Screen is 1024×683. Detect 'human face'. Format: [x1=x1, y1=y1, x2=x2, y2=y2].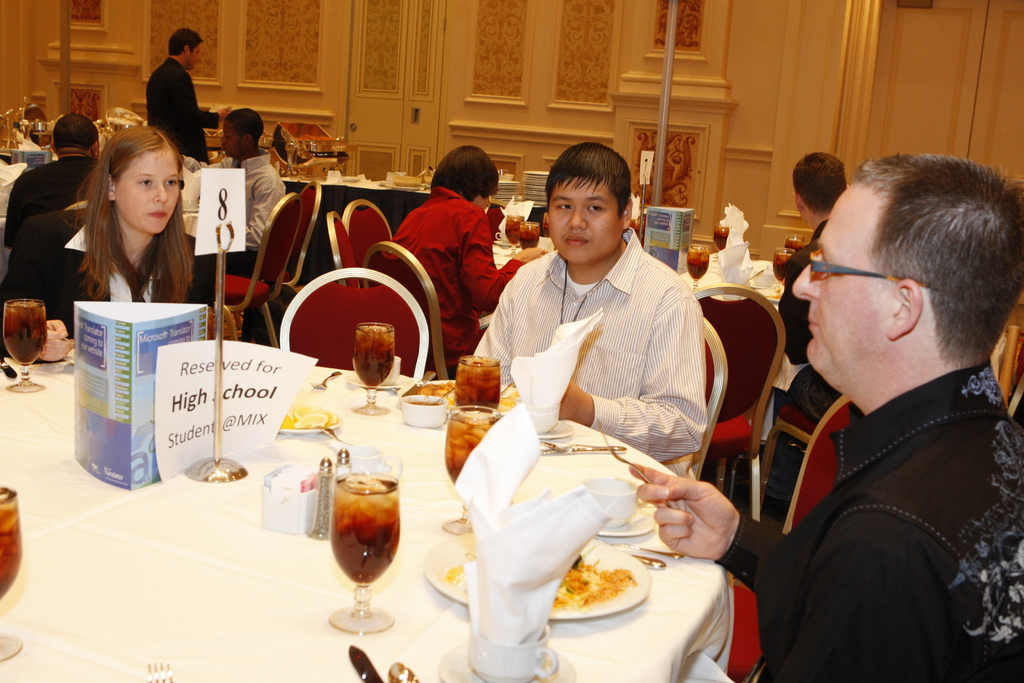
[x1=224, y1=120, x2=240, y2=156].
